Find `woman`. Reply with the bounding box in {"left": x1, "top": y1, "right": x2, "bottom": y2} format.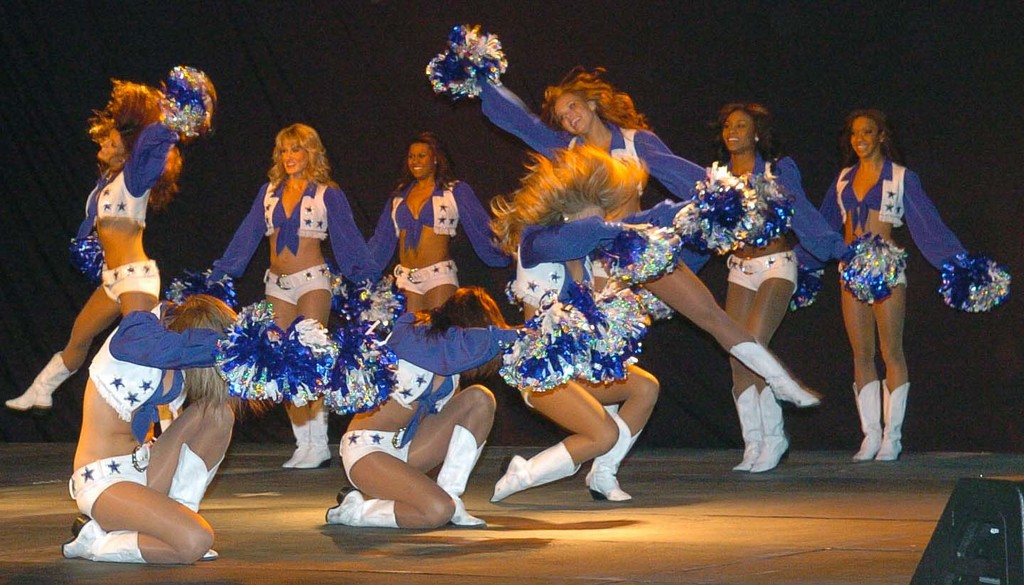
{"left": 198, "top": 120, "right": 395, "bottom": 471}.
